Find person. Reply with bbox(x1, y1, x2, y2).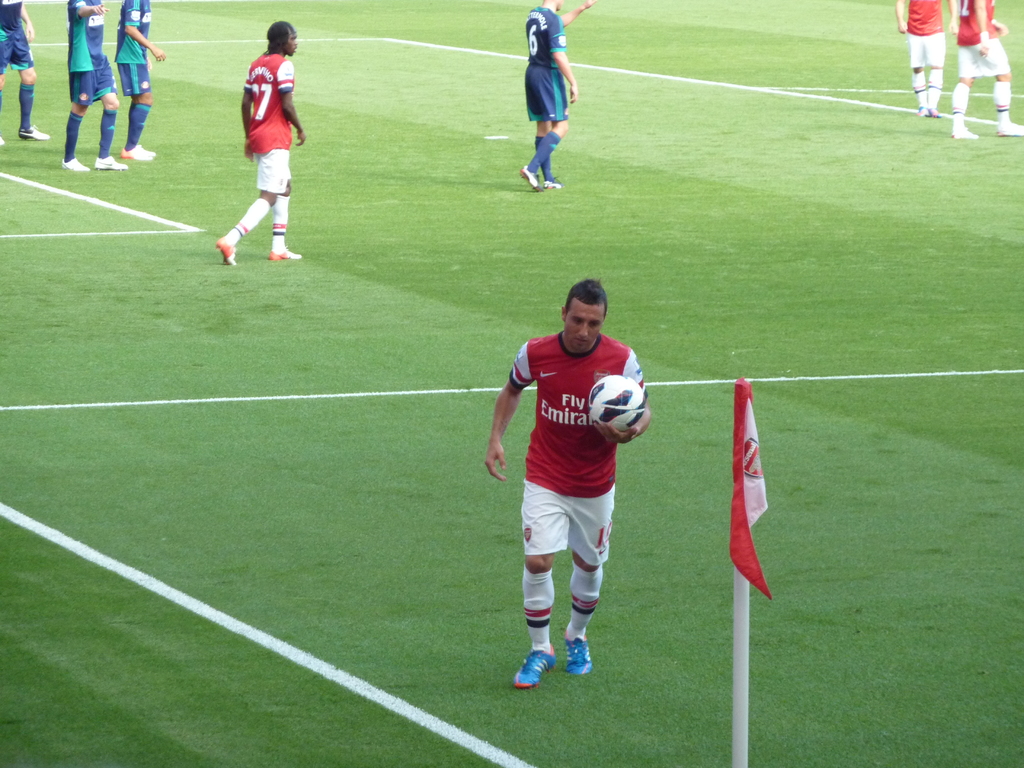
bbox(893, 0, 952, 121).
